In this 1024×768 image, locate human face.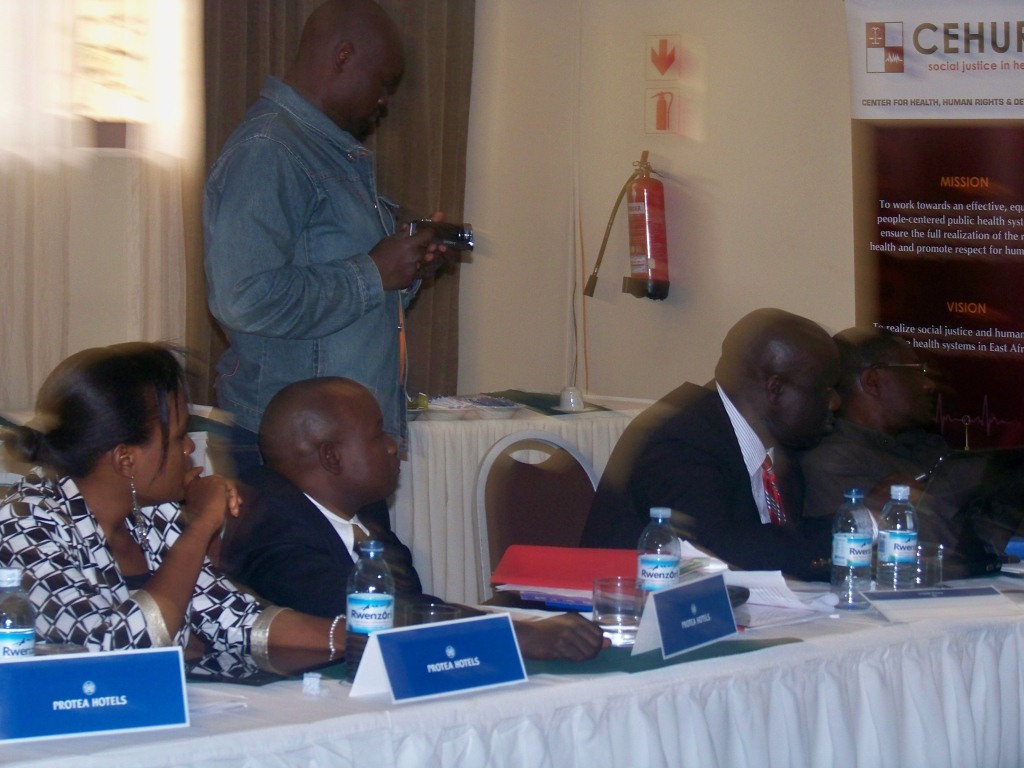
Bounding box: 342:396:405:497.
